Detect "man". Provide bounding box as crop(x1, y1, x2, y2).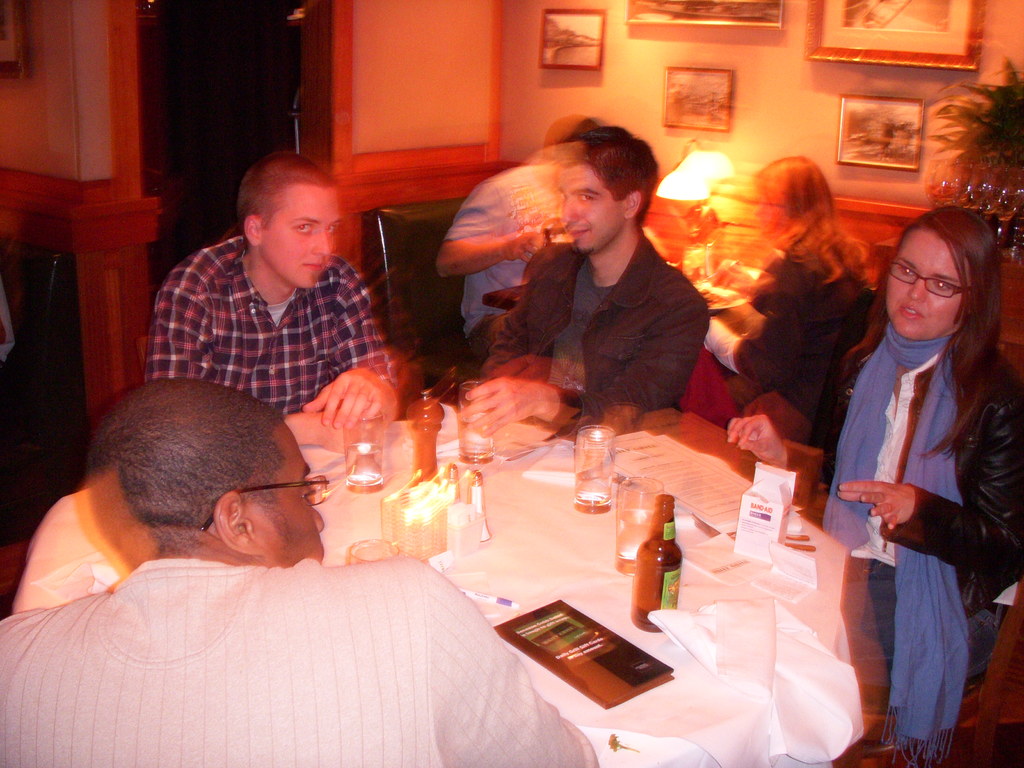
crop(484, 127, 714, 433).
